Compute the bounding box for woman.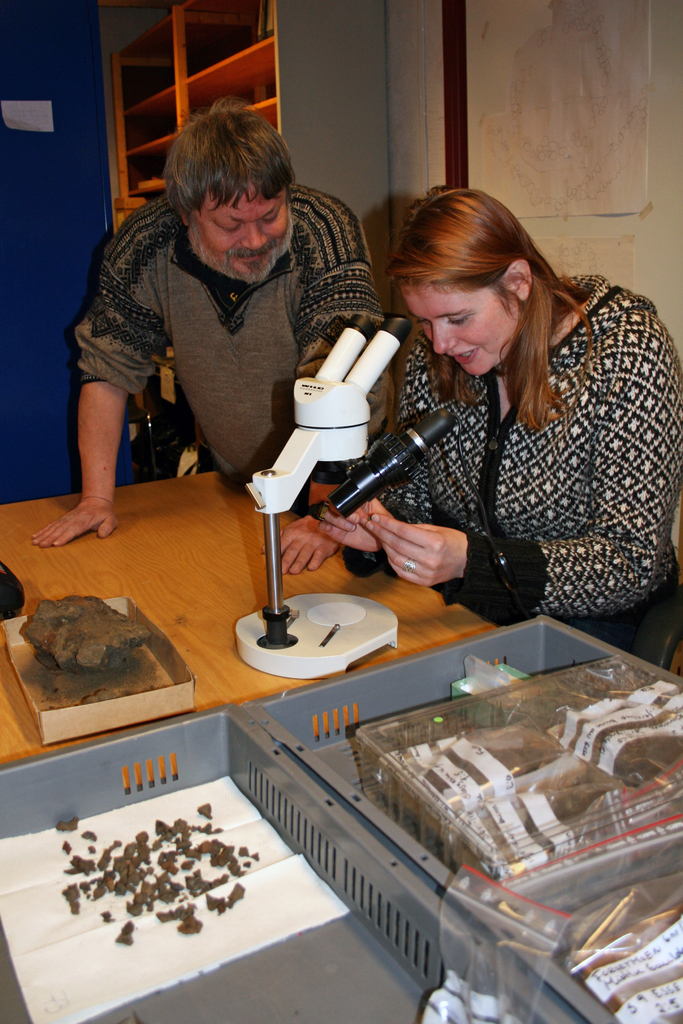
left=295, top=178, right=677, bottom=678.
